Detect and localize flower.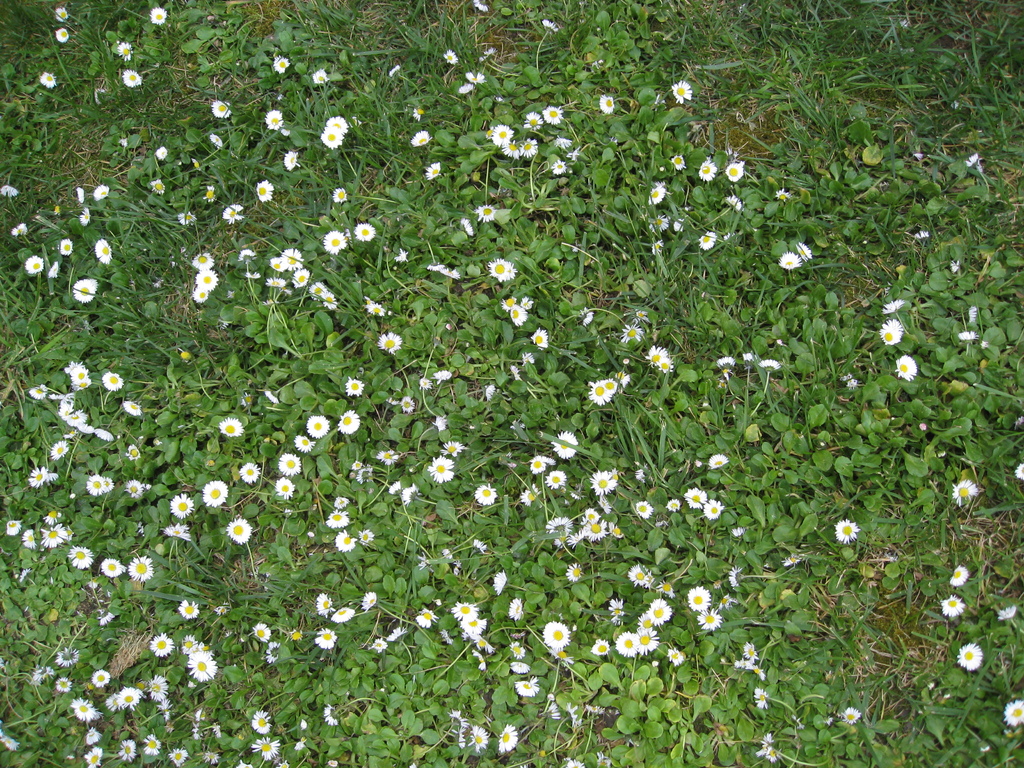
Localized at [x1=635, y1=617, x2=650, y2=627].
